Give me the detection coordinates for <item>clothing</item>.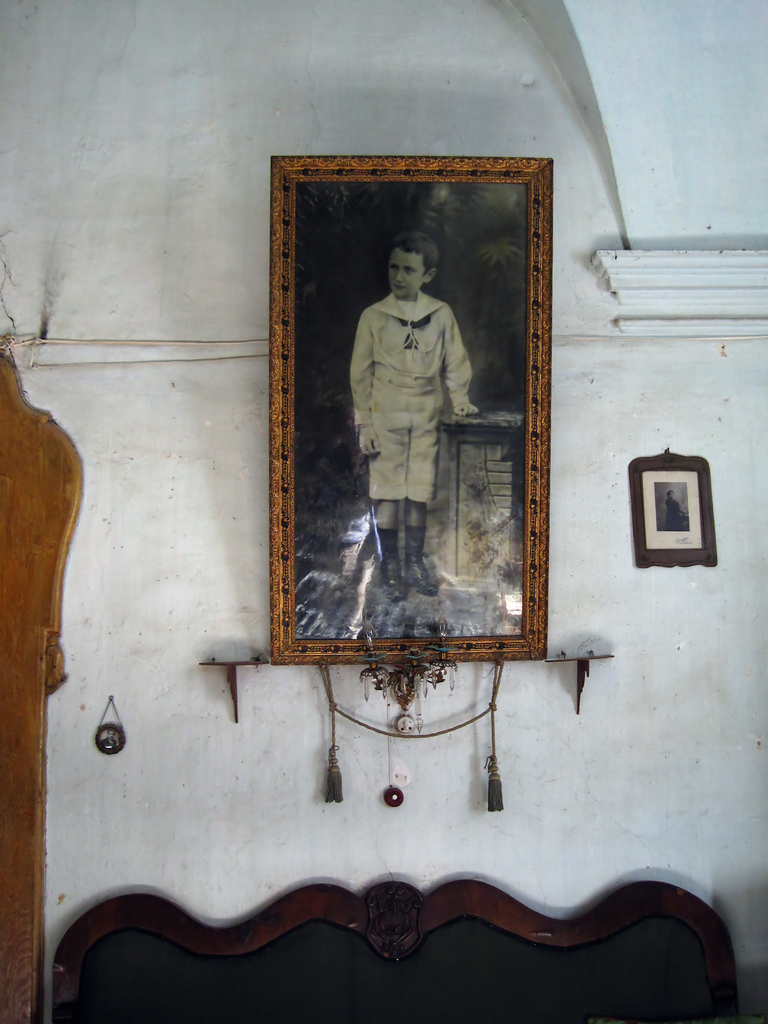
Rect(667, 492, 686, 531).
